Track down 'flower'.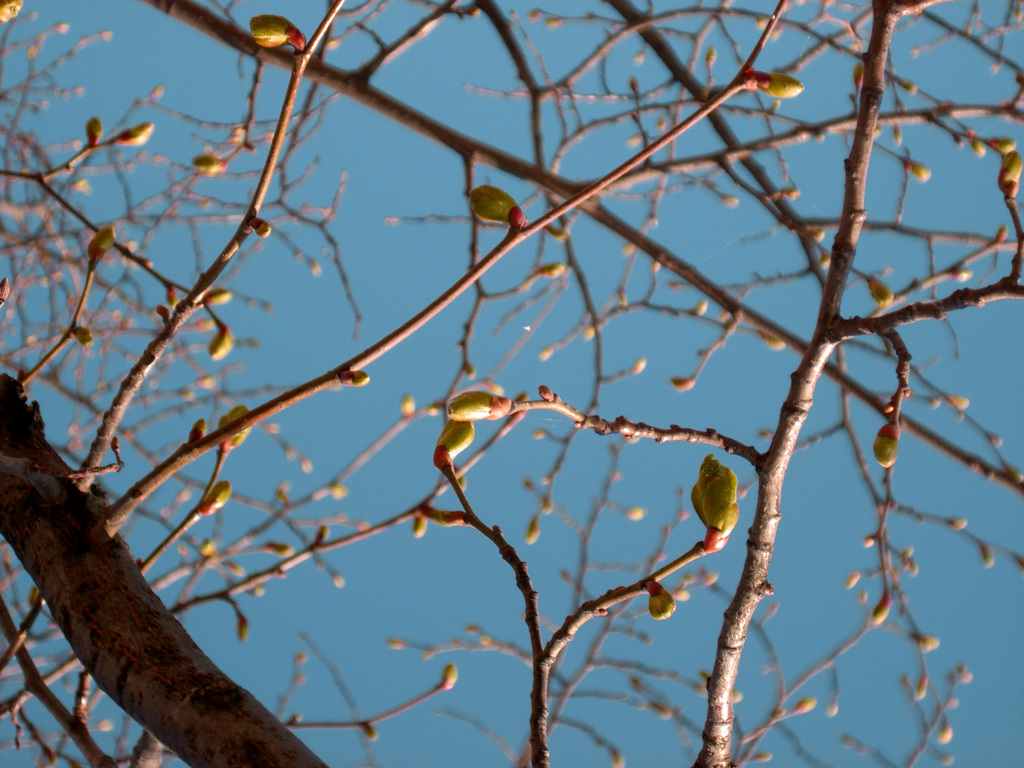
Tracked to (x1=692, y1=300, x2=710, y2=317).
